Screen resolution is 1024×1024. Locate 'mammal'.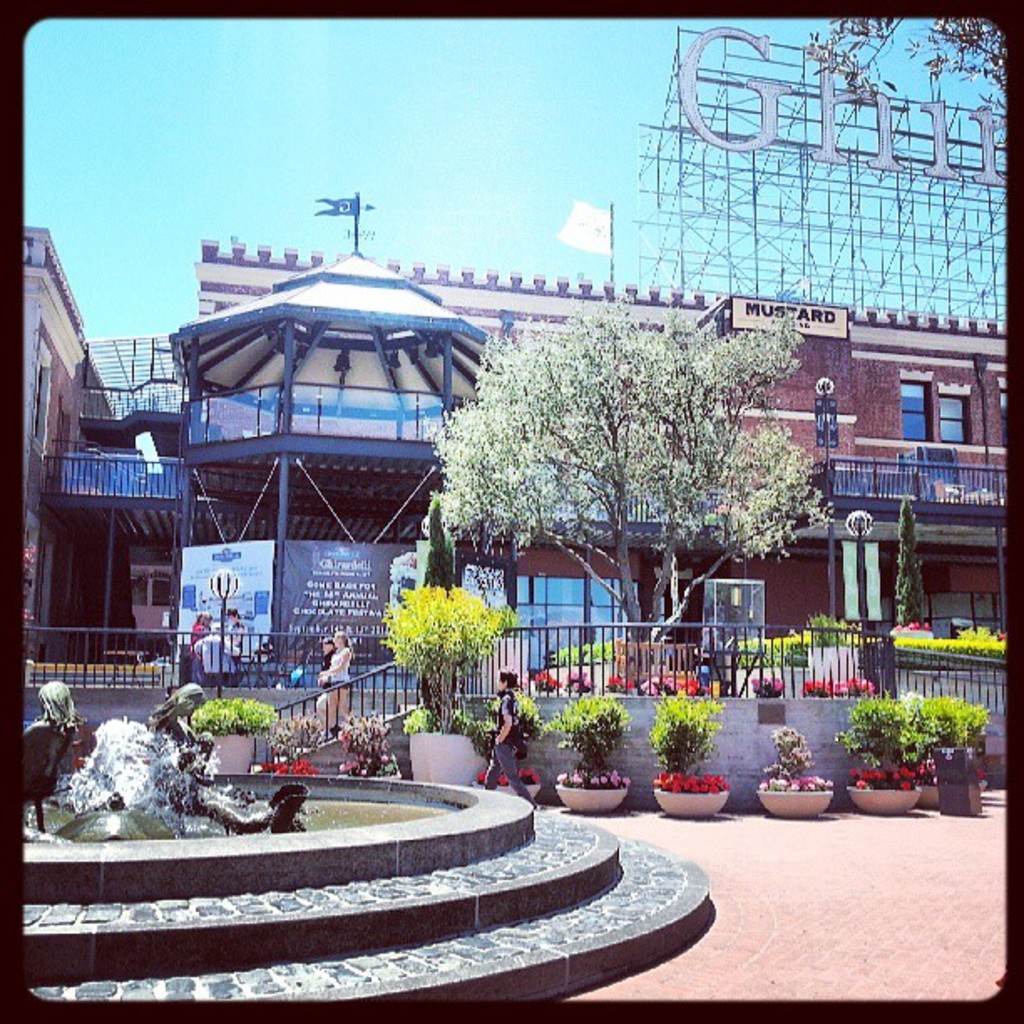
<box>192,612,209,637</box>.
